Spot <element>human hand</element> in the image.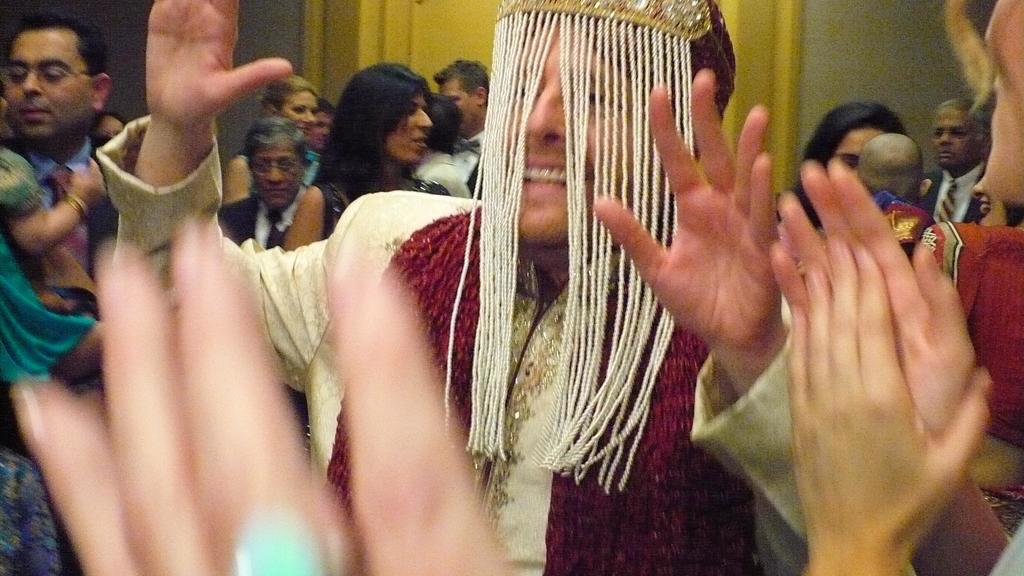
<element>human hand</element> found at (70,157,106,204).
